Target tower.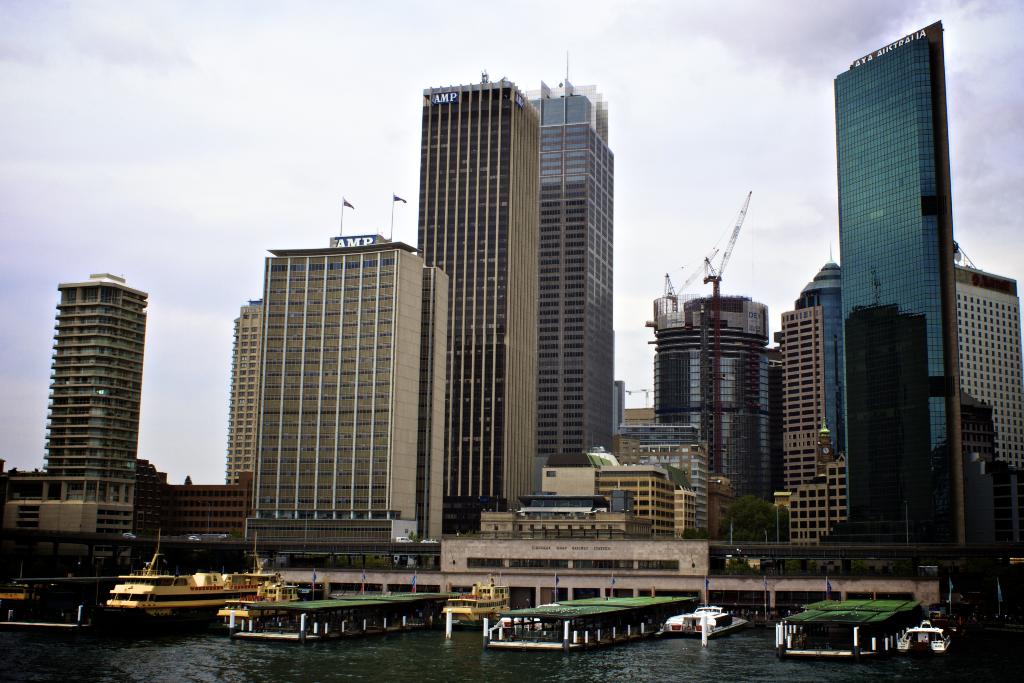
Target region: x1=529, y1=74, x2=619, y2=452.
